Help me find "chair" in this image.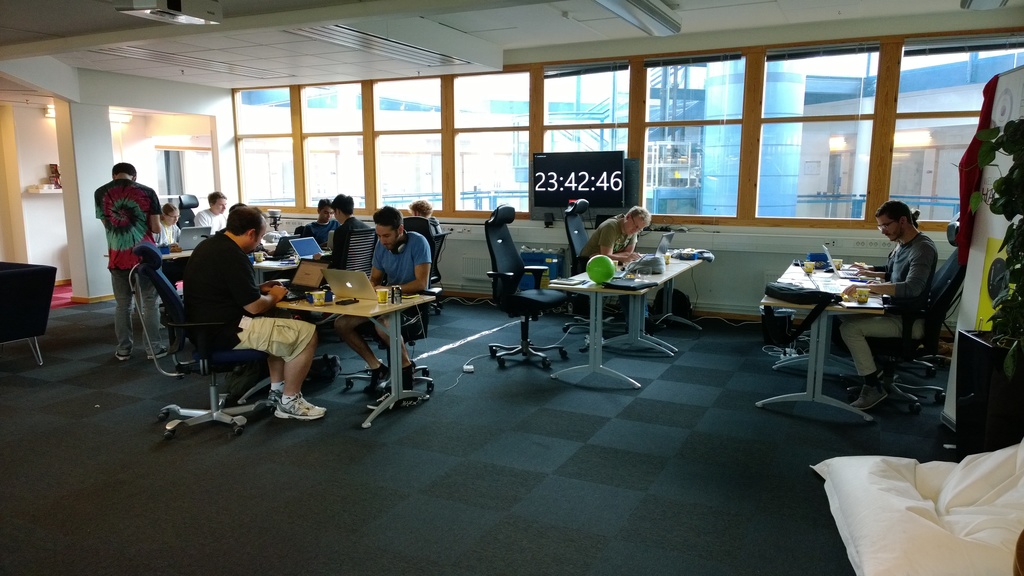
Found it: <box>560,196,629,355</box>.
